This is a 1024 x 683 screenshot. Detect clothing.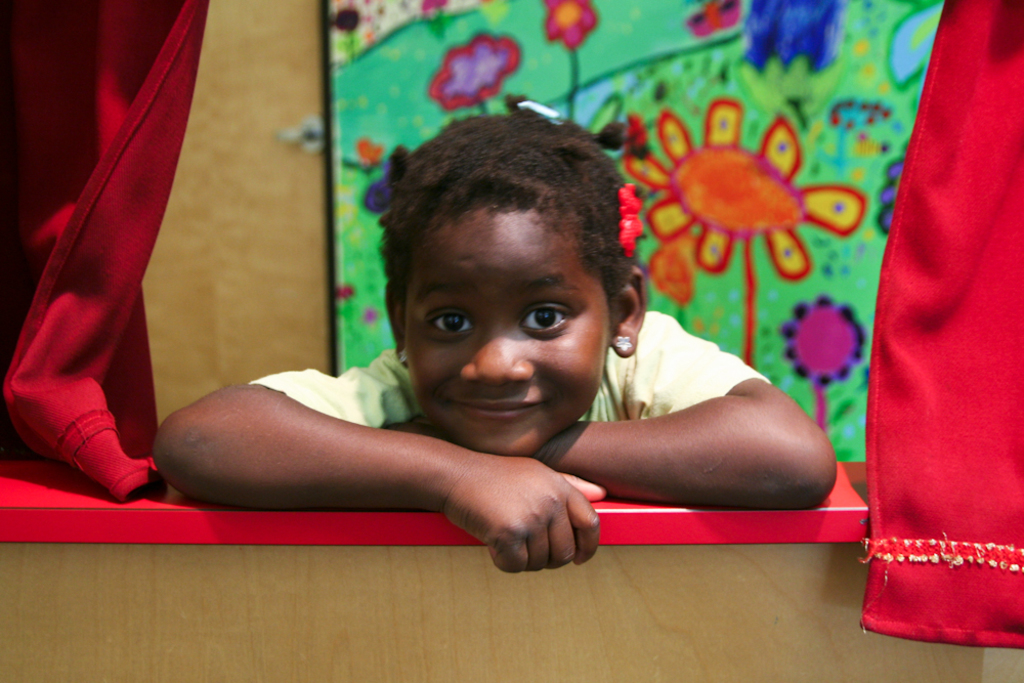
251/309/769/431.
